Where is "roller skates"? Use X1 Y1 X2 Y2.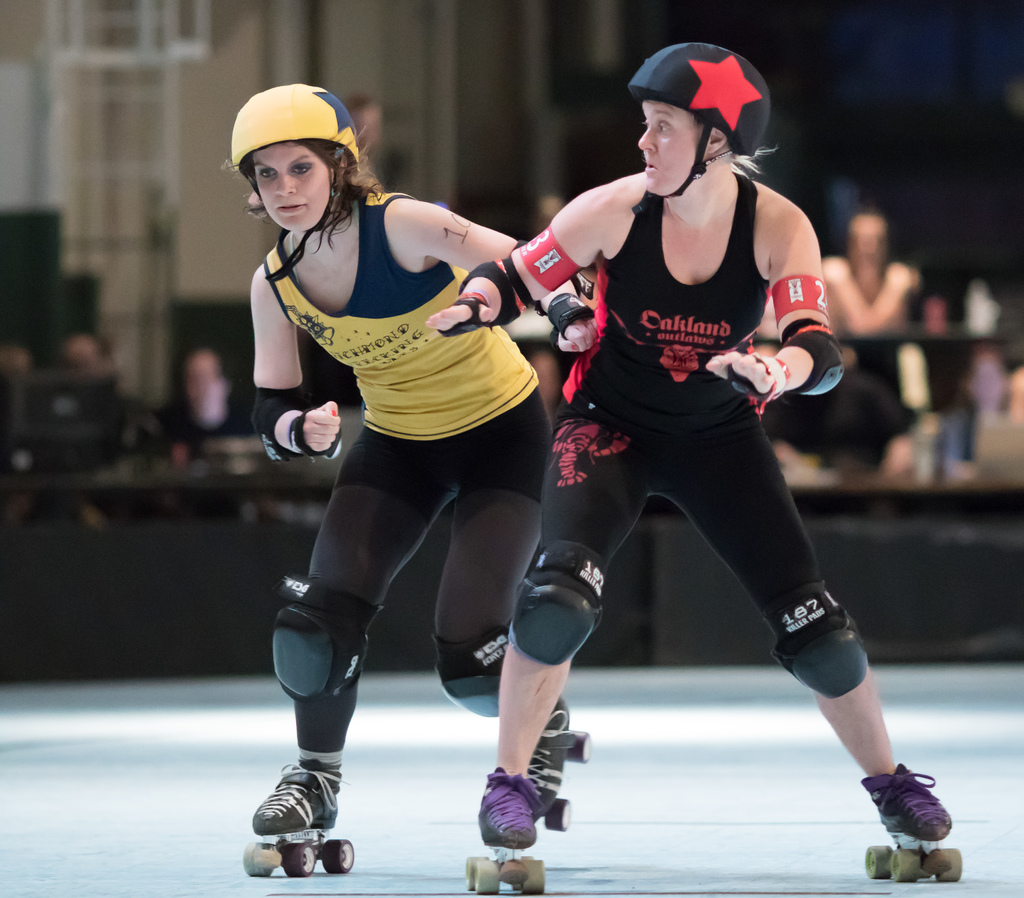
526 698 592 831.
